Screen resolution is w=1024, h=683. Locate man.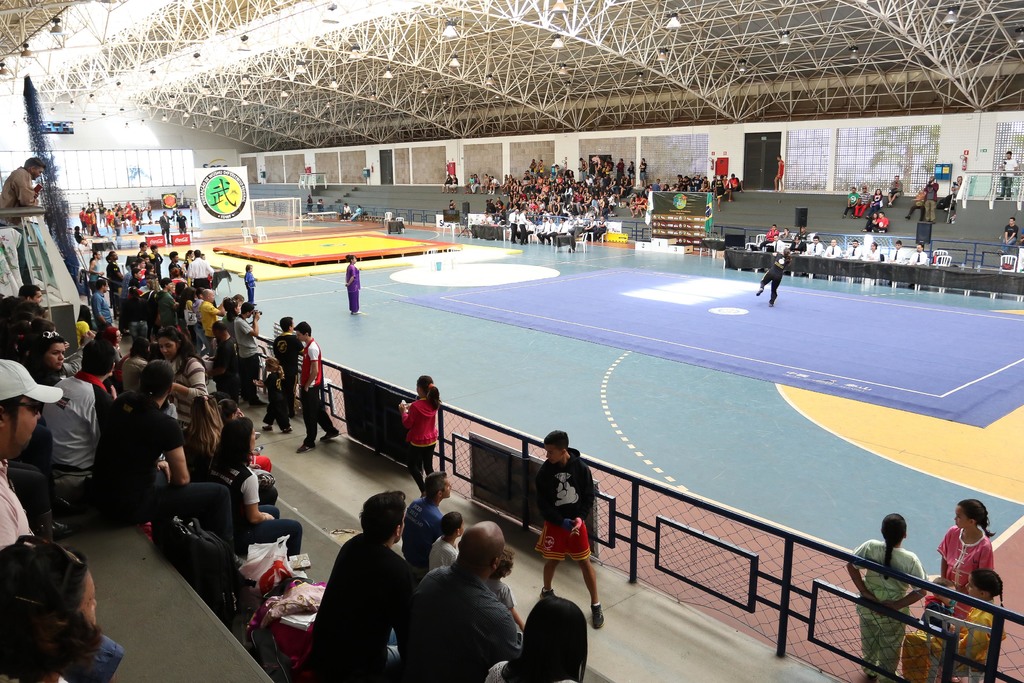
(109,252,124,286).
